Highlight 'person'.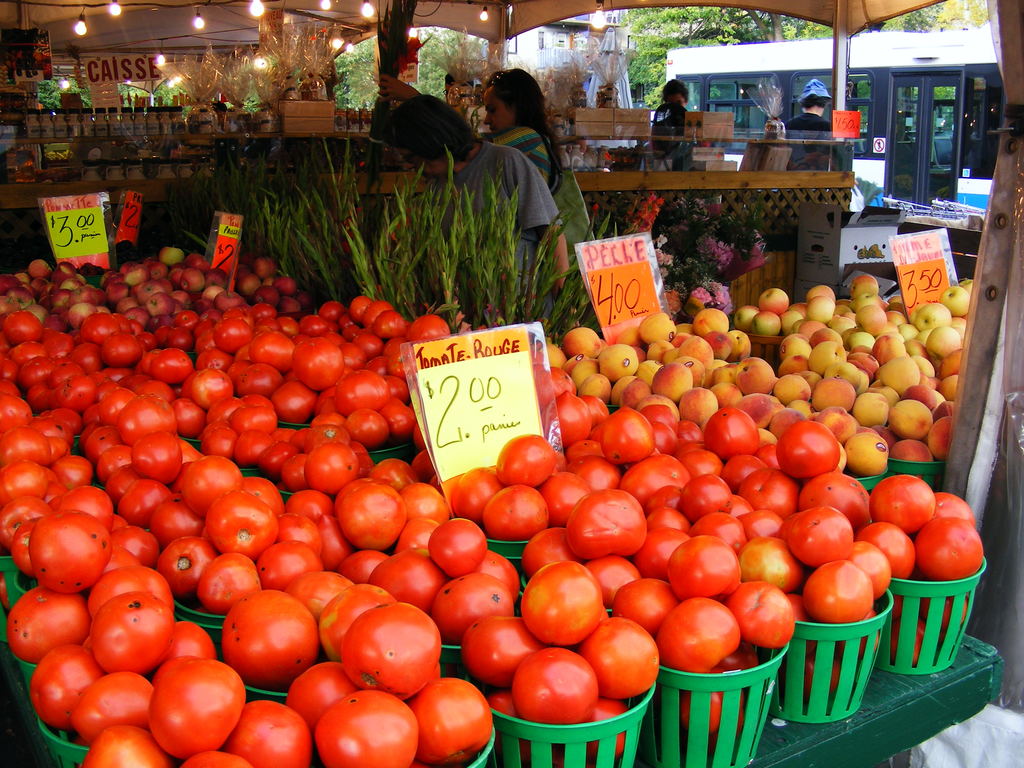
Highlighted region: BBox(780, 77, 844, 156).
